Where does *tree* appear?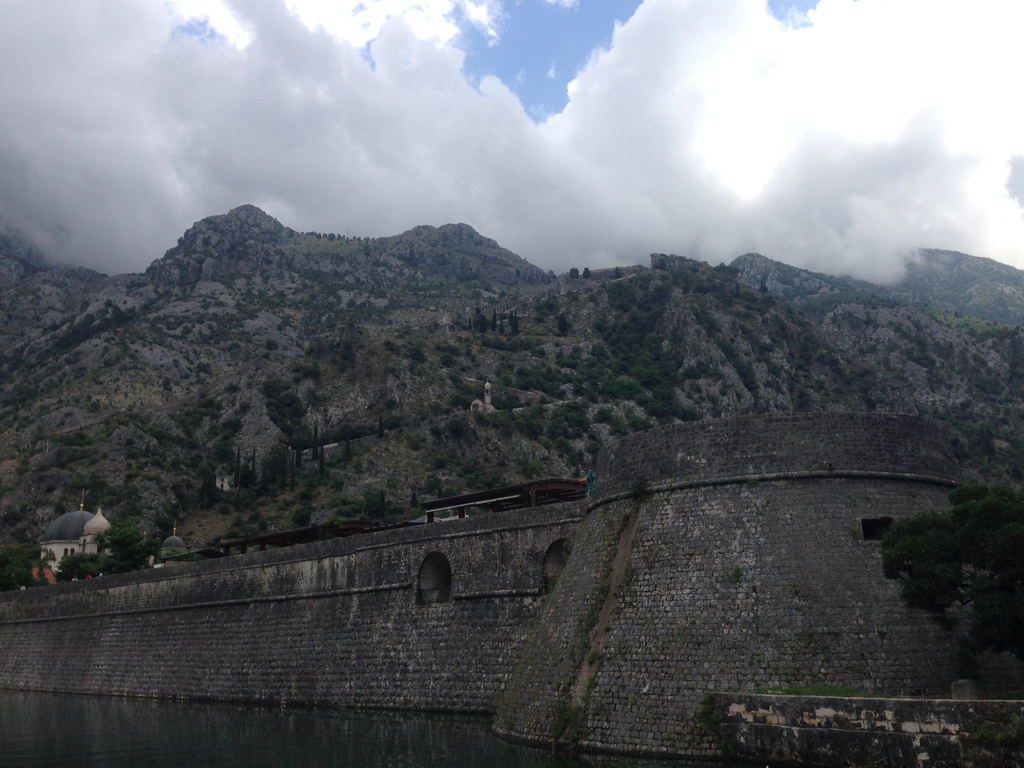
Appears at 342, 431, 353, 460.
